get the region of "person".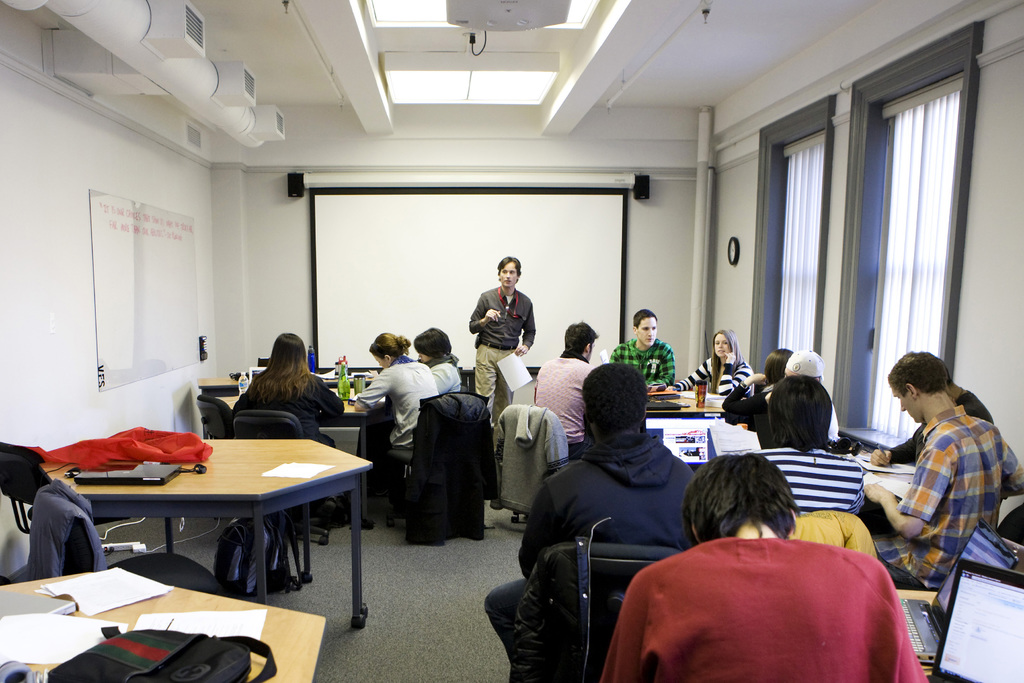
region(527, 320, 601, 466).
